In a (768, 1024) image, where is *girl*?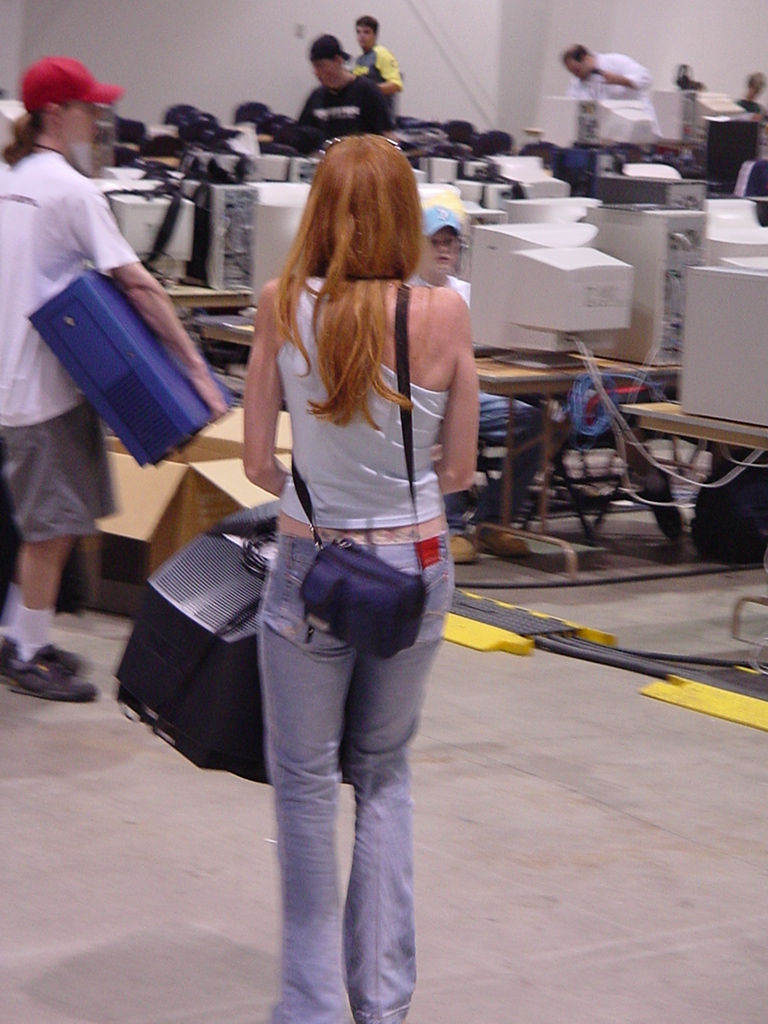
0,58,231,702.
